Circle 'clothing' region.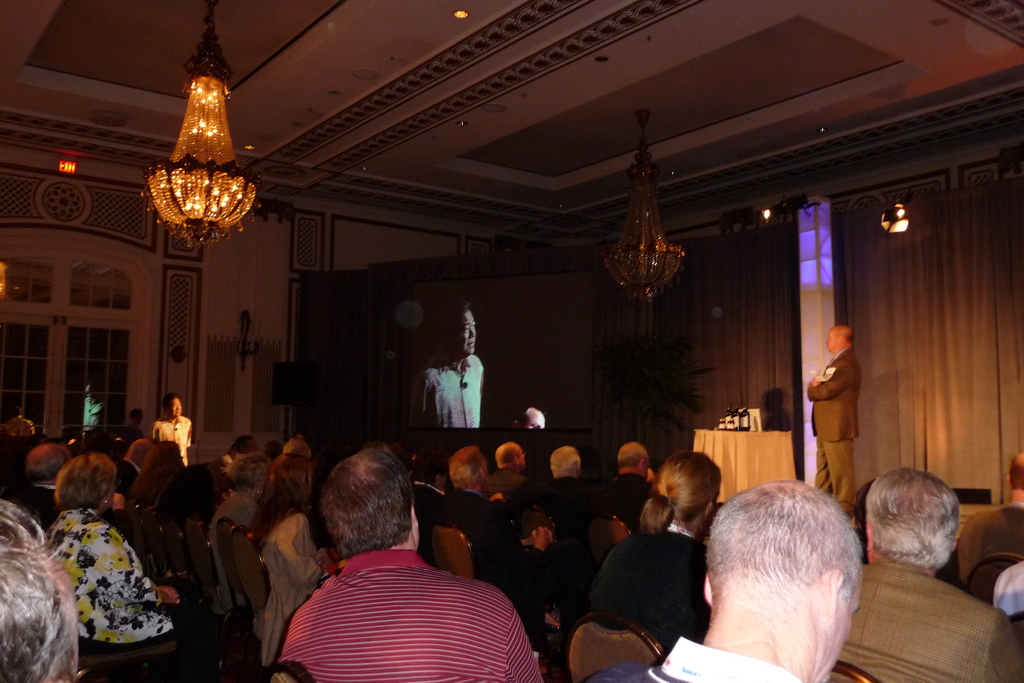
Region: select_region(598, 533, 700, 674).
